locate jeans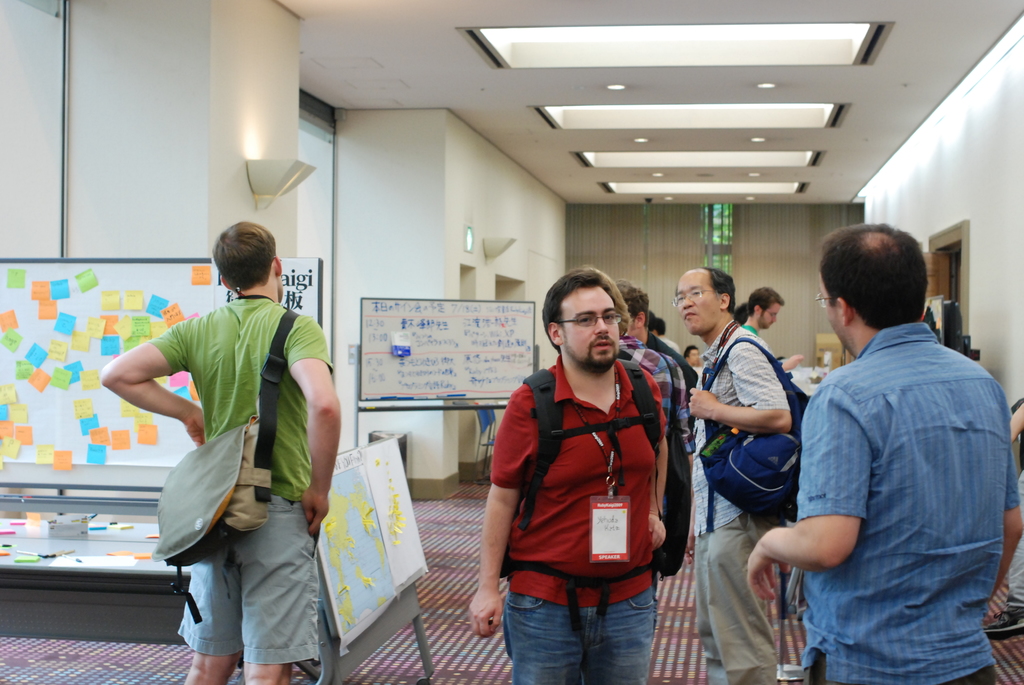
<bbox>690, 522, 771, 684</bbox>
